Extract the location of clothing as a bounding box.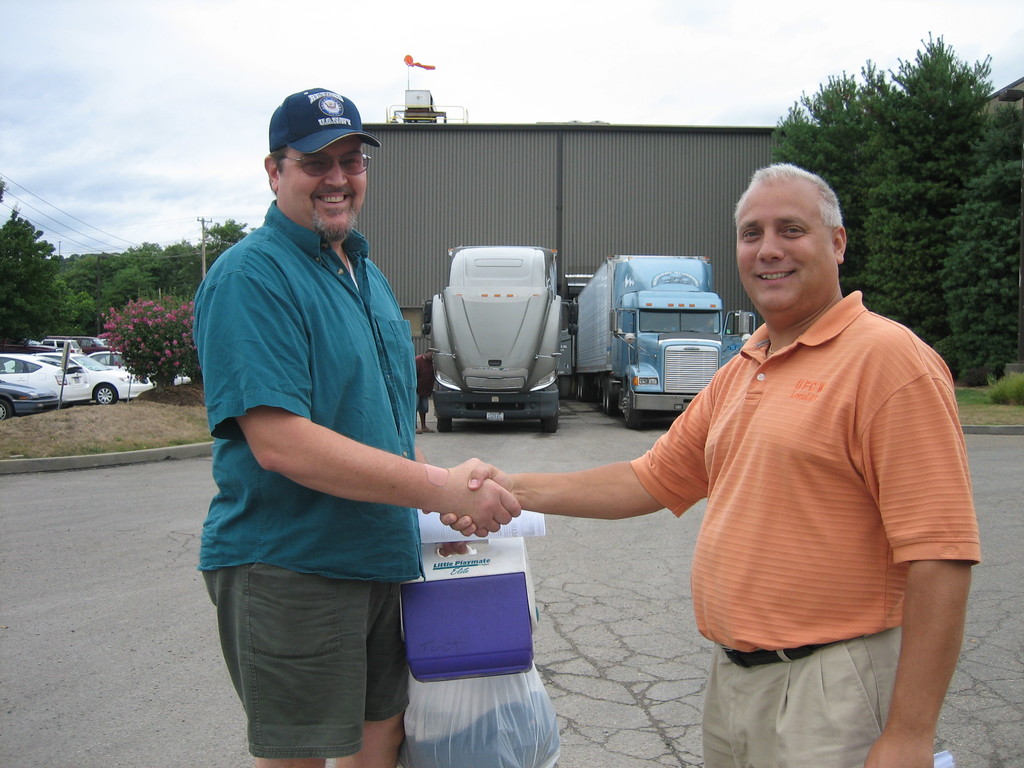
621, 276, 985, 767.
